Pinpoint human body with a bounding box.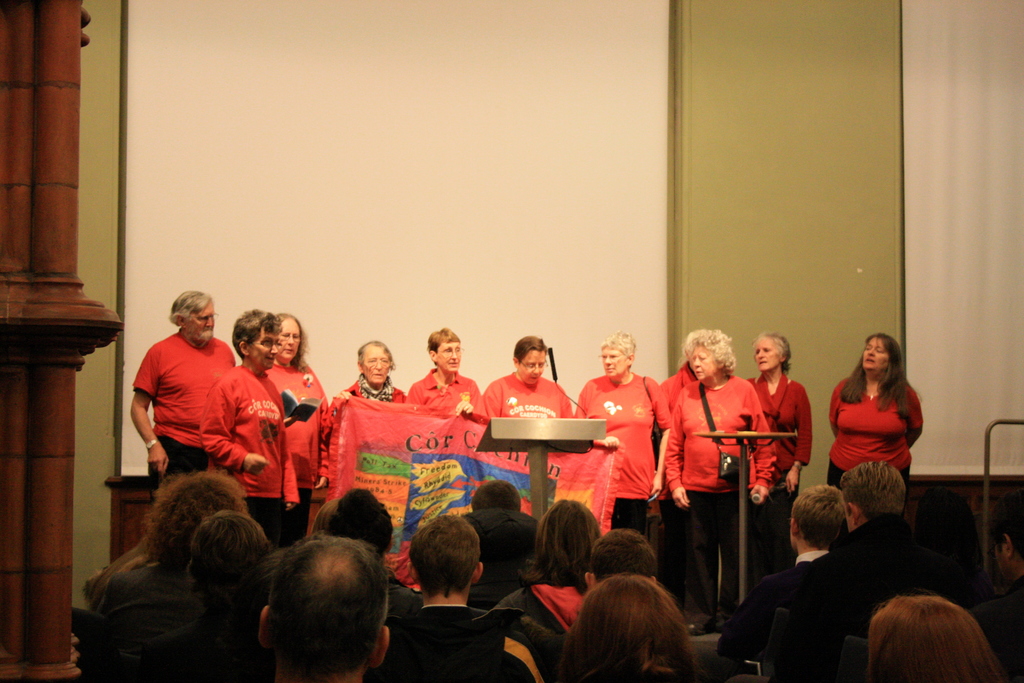
(x1=833, y1=334, x2=929, y2=516).
